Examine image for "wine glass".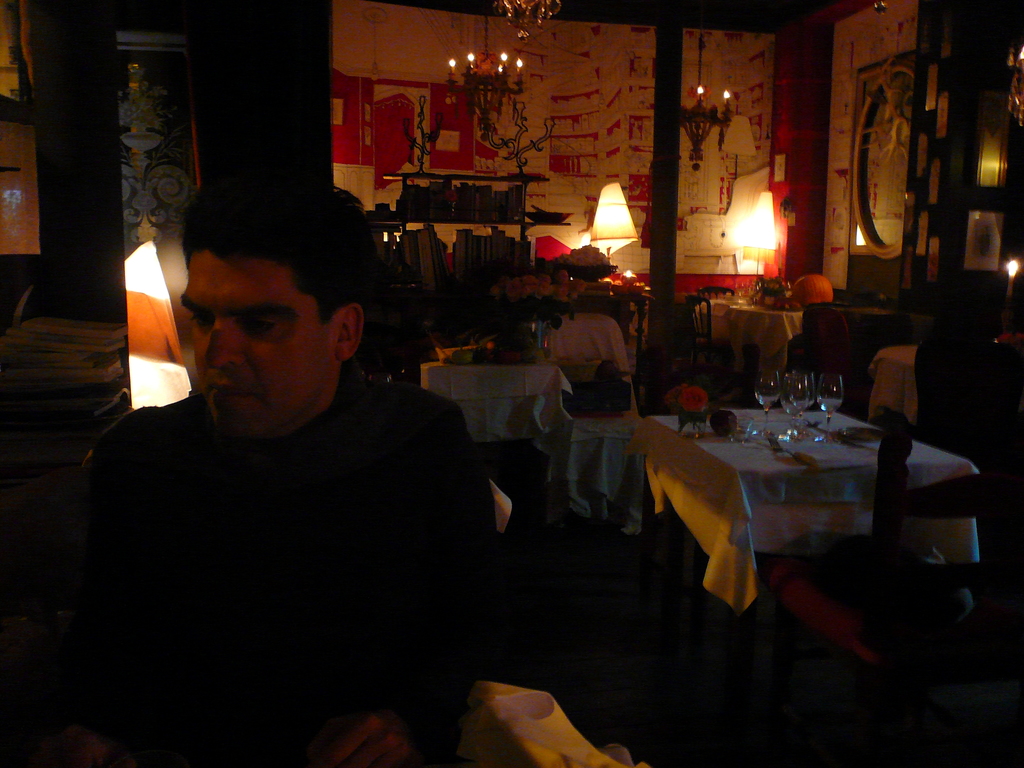
Examination result: x1=812, y1=369, x2=843, y2=440.
